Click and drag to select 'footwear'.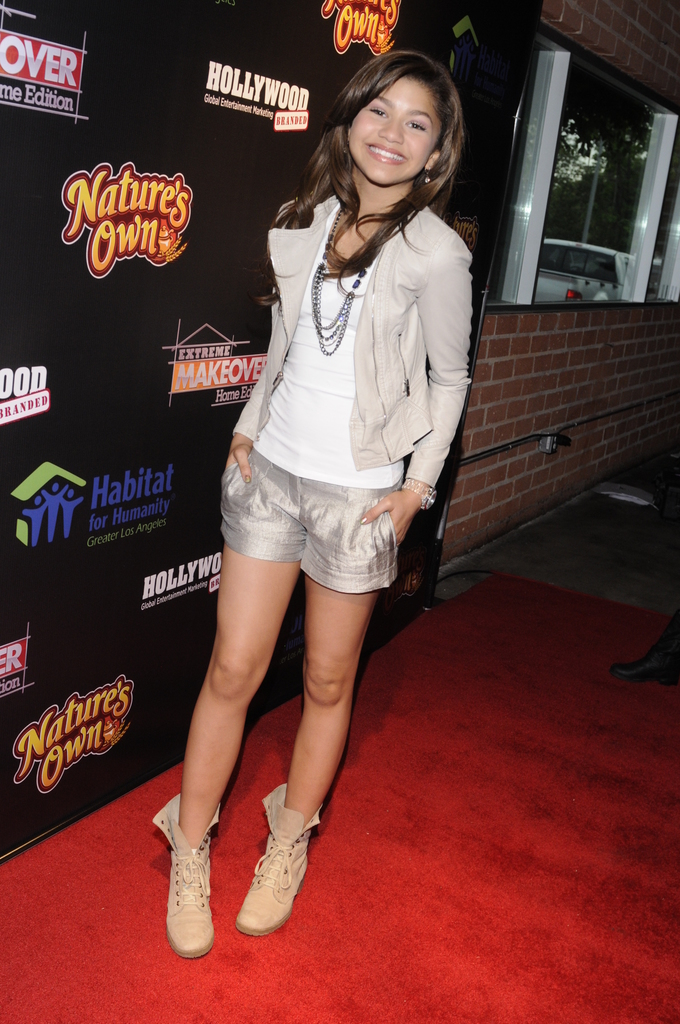
Selection: 226,799,319,950.
